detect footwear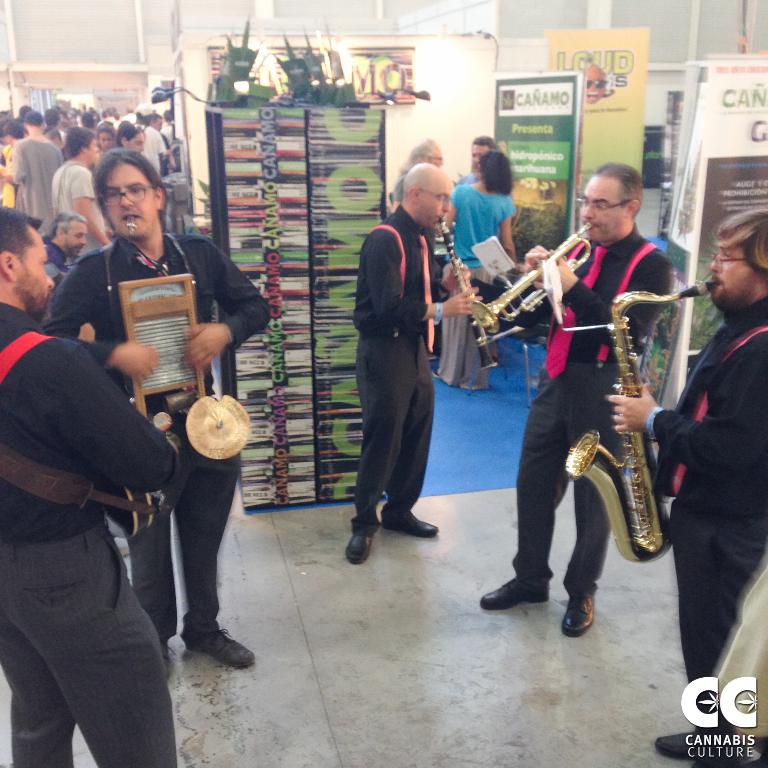
(185, 624, 255, 673)
